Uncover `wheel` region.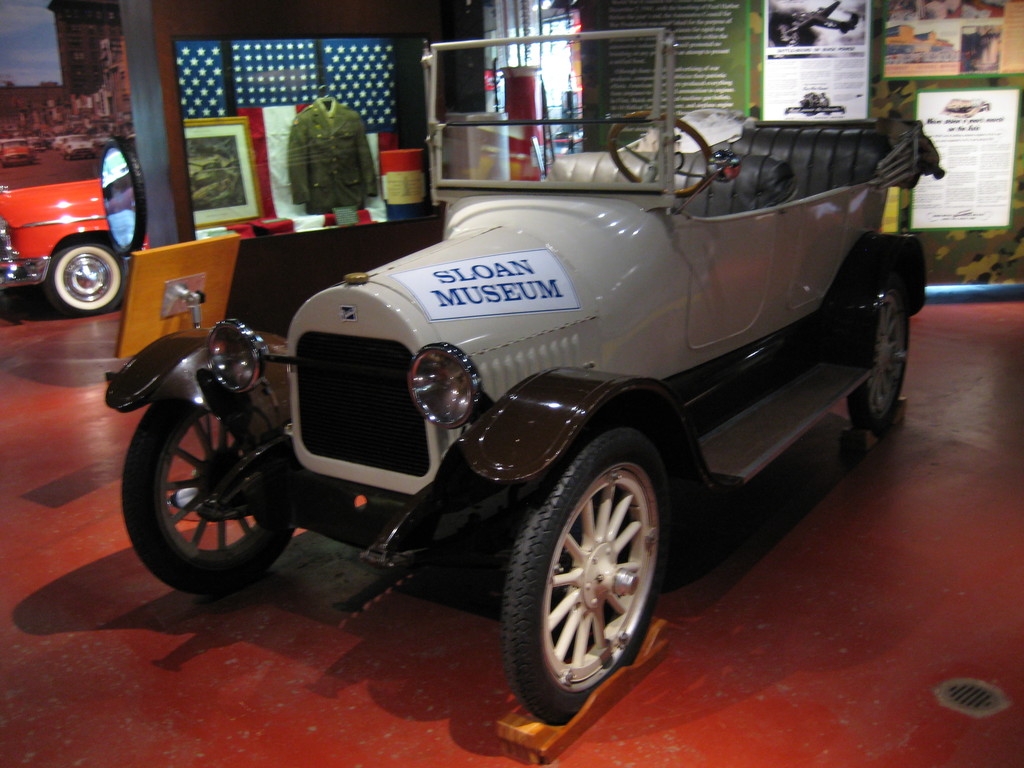
Uncovered: locate(45, 242, 132, 311).
